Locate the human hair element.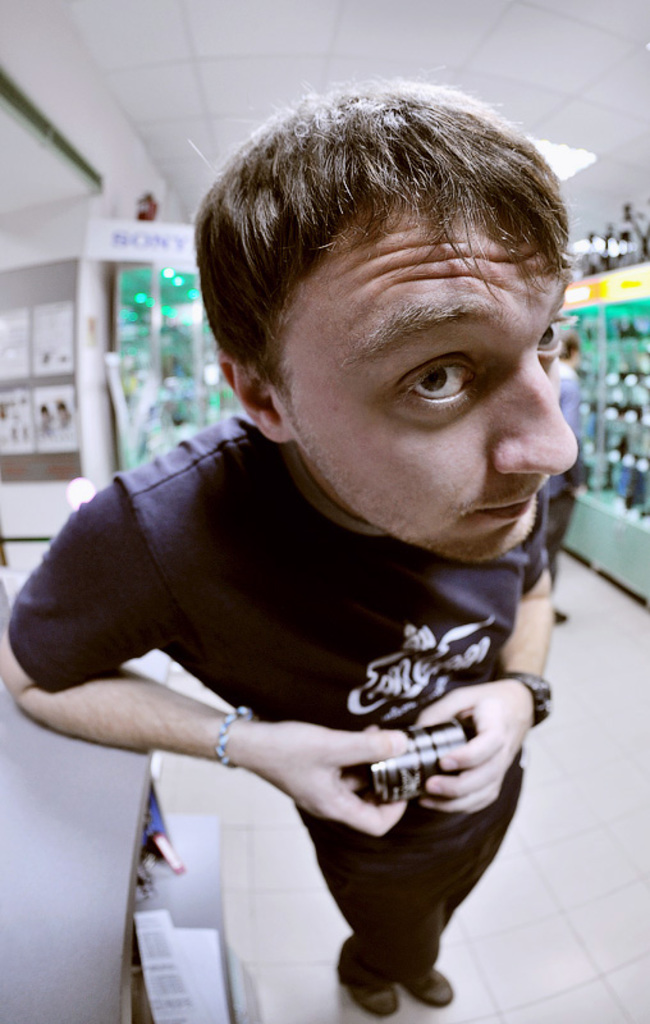
Element bbox: BBox(212, 64, 553, 416).
